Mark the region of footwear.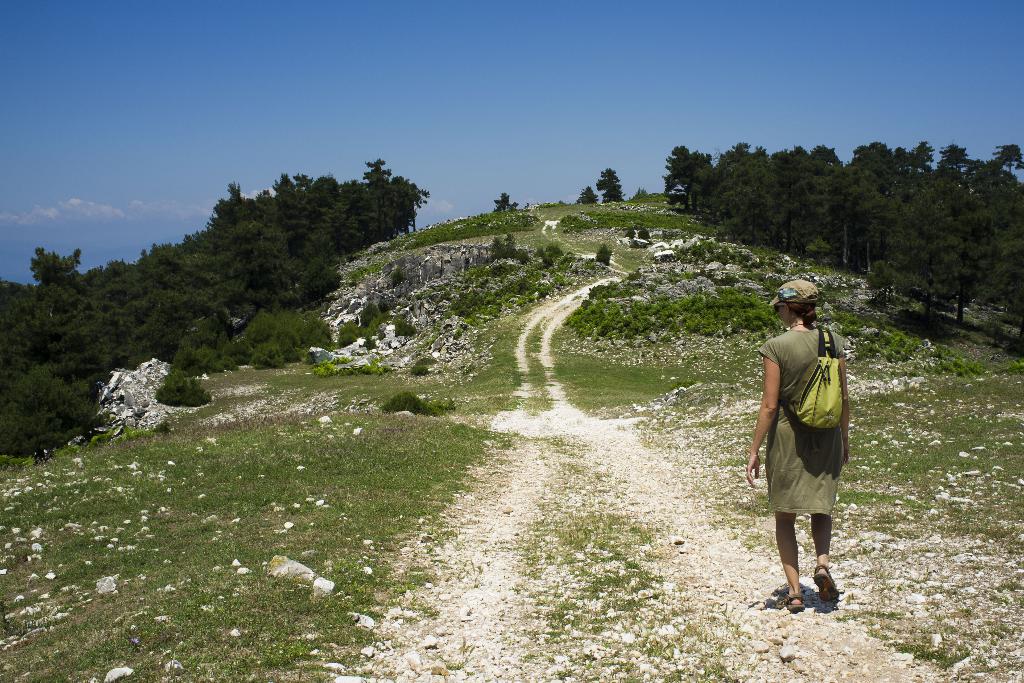
Region: (806,562,843,599).
